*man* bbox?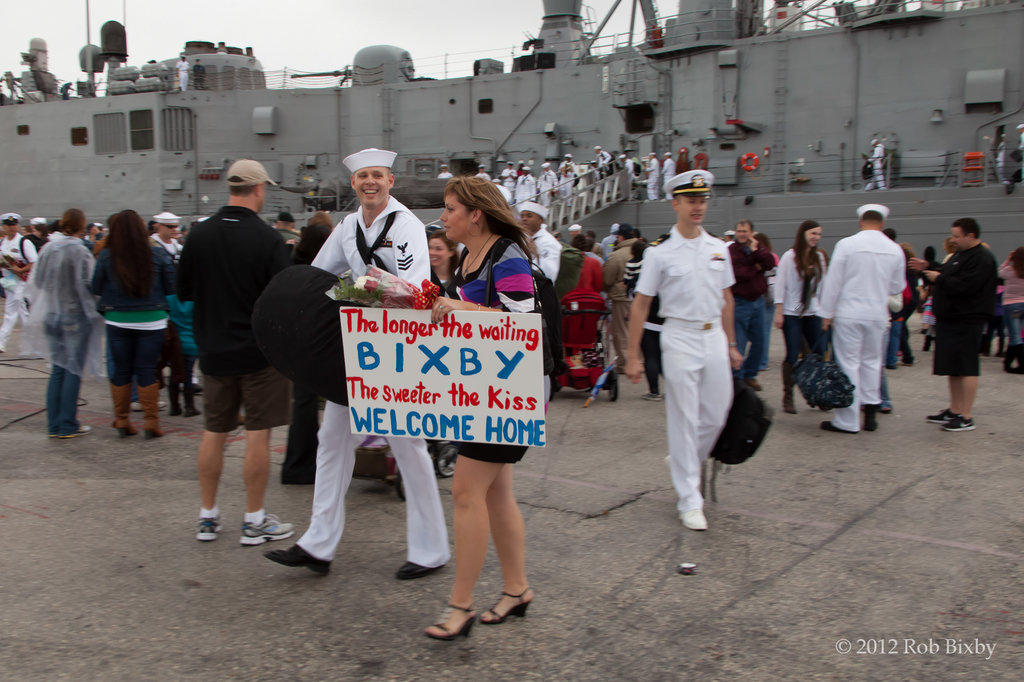
bbox(499, 161, 516, 189)
